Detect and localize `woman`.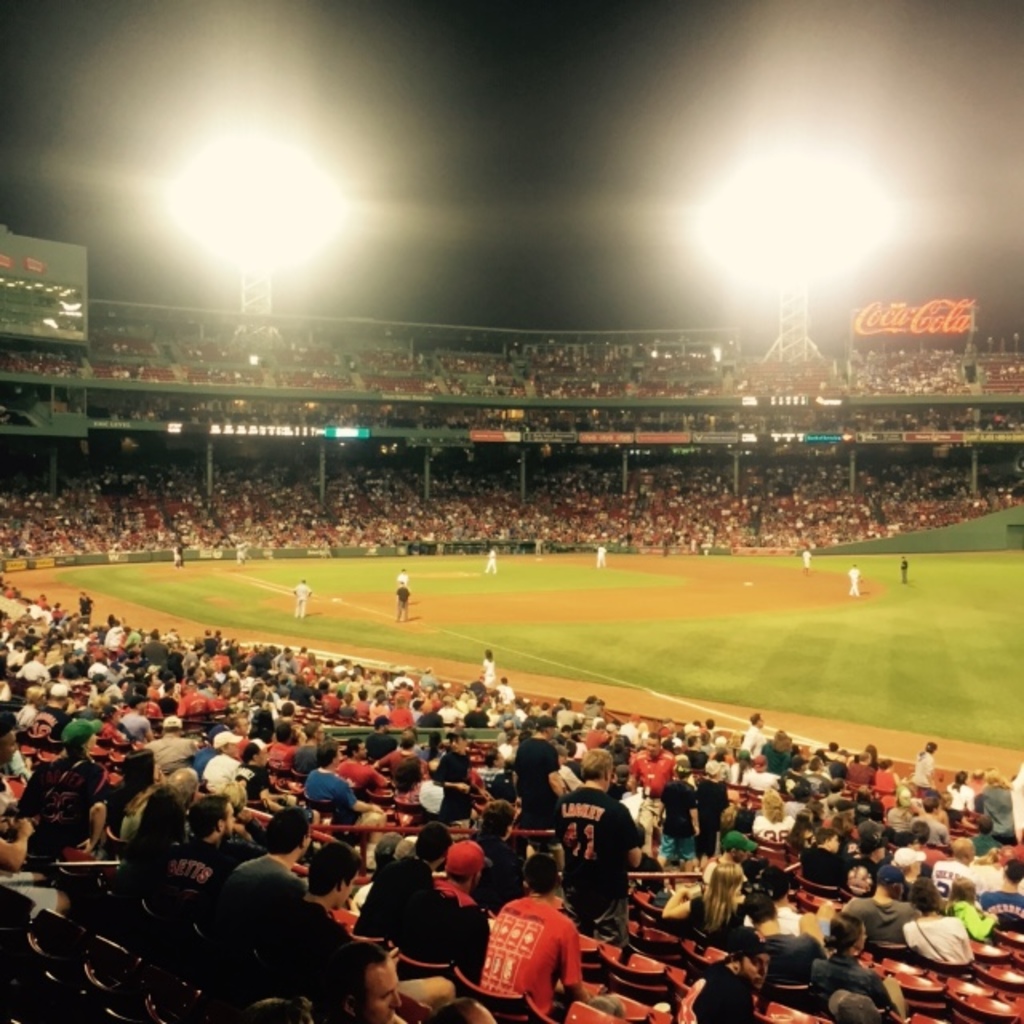
Localized at {"left": 762, "top": 731, "right": 787, "bottom": 771}.
